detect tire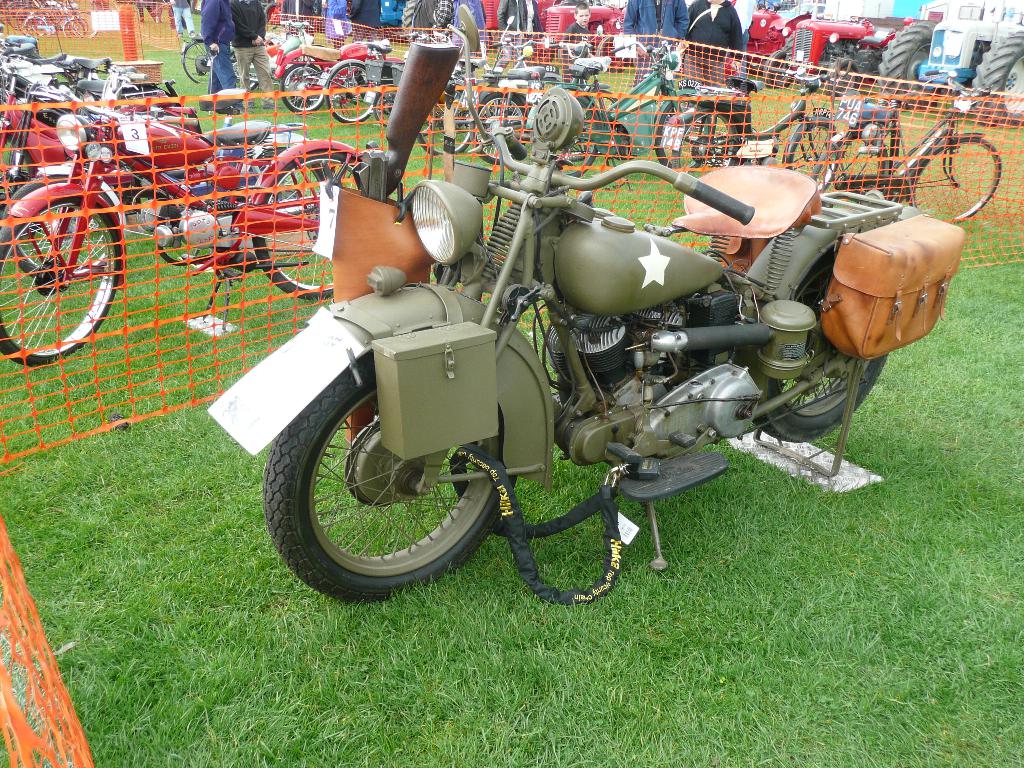
230:54:259:90
